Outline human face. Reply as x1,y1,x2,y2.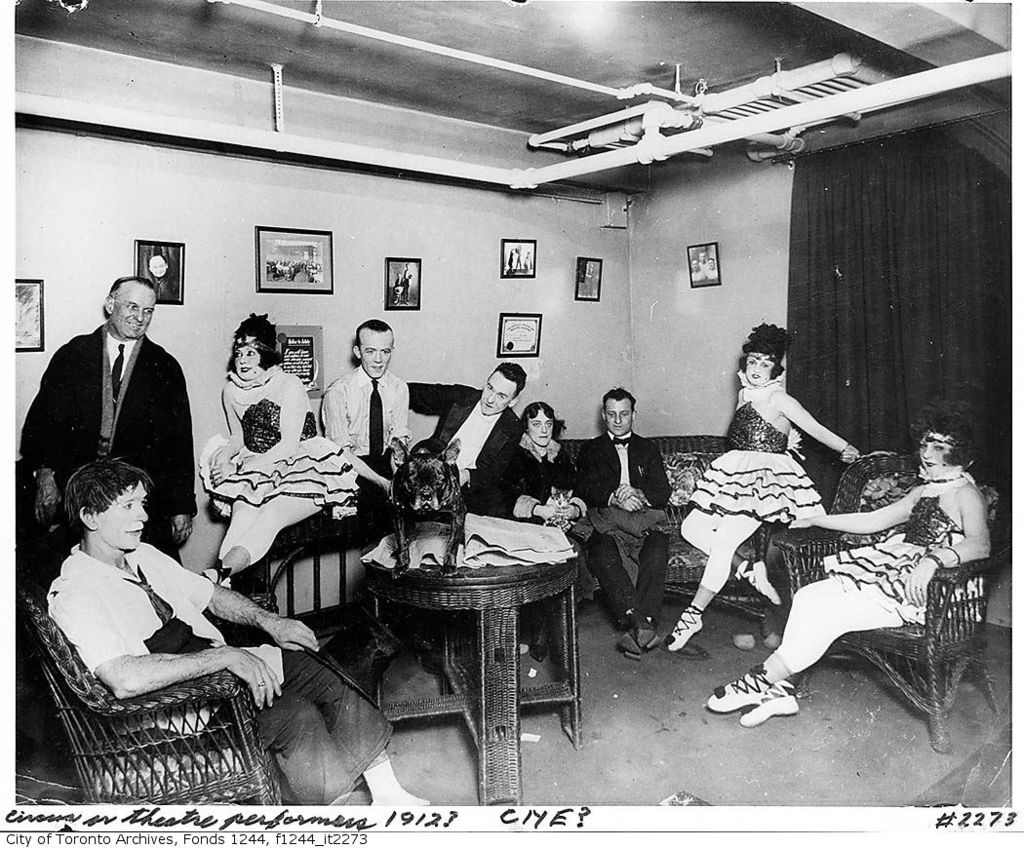
526,404,555,444.
